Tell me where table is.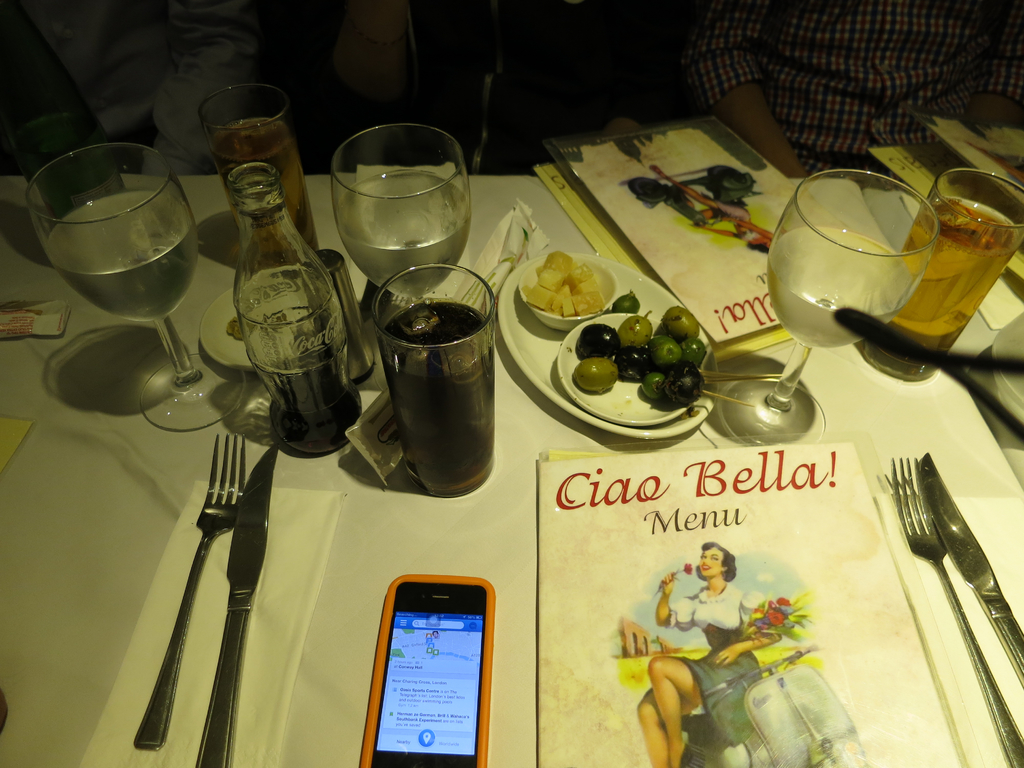
table is at 0:147:1023:767.
